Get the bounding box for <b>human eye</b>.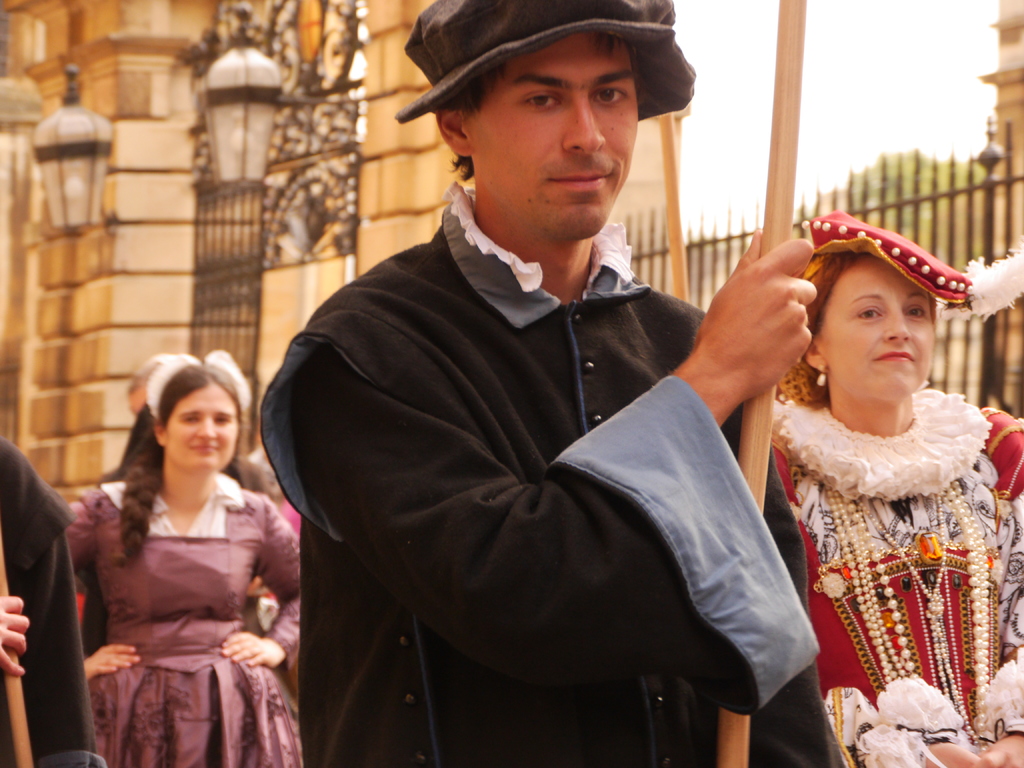
589, 83, 630, 108.
